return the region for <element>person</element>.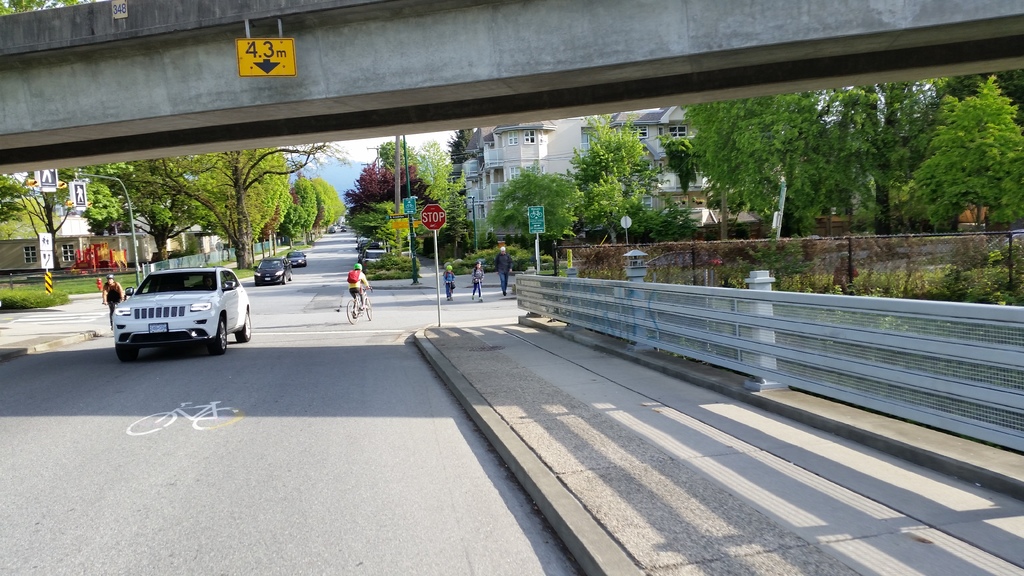
(x1=492, y1=244, x2=518, y2=296).
